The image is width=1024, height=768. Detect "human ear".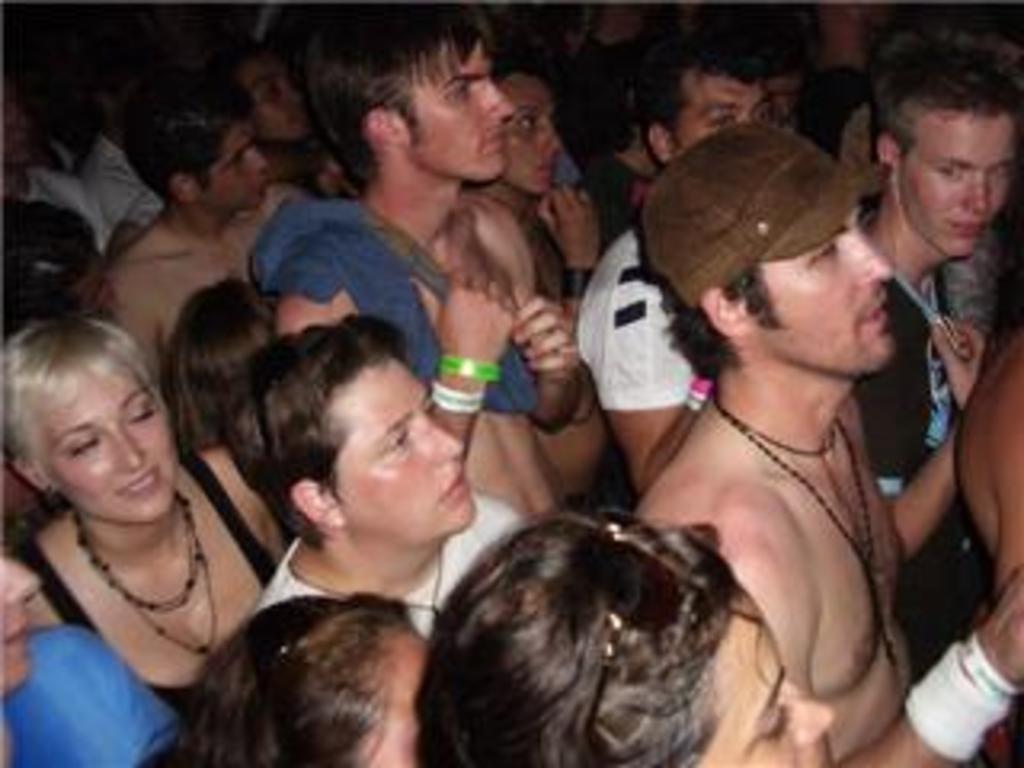
Detection: [646, 122, 672, 166].
